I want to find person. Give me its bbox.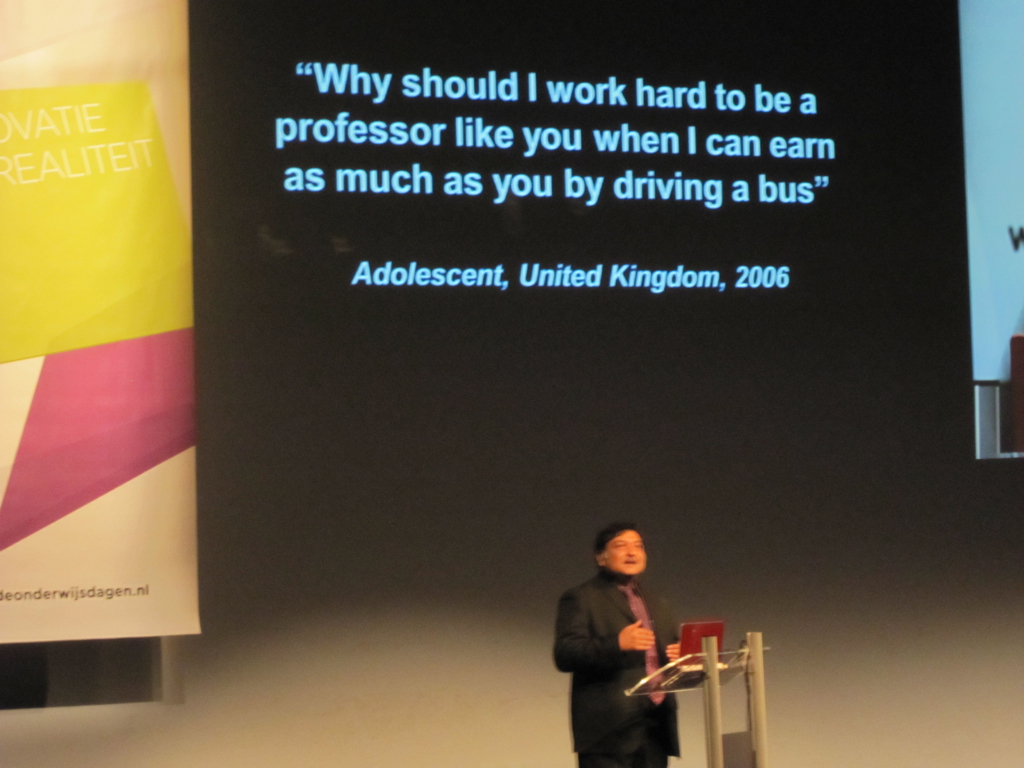
551/523/682/767.
